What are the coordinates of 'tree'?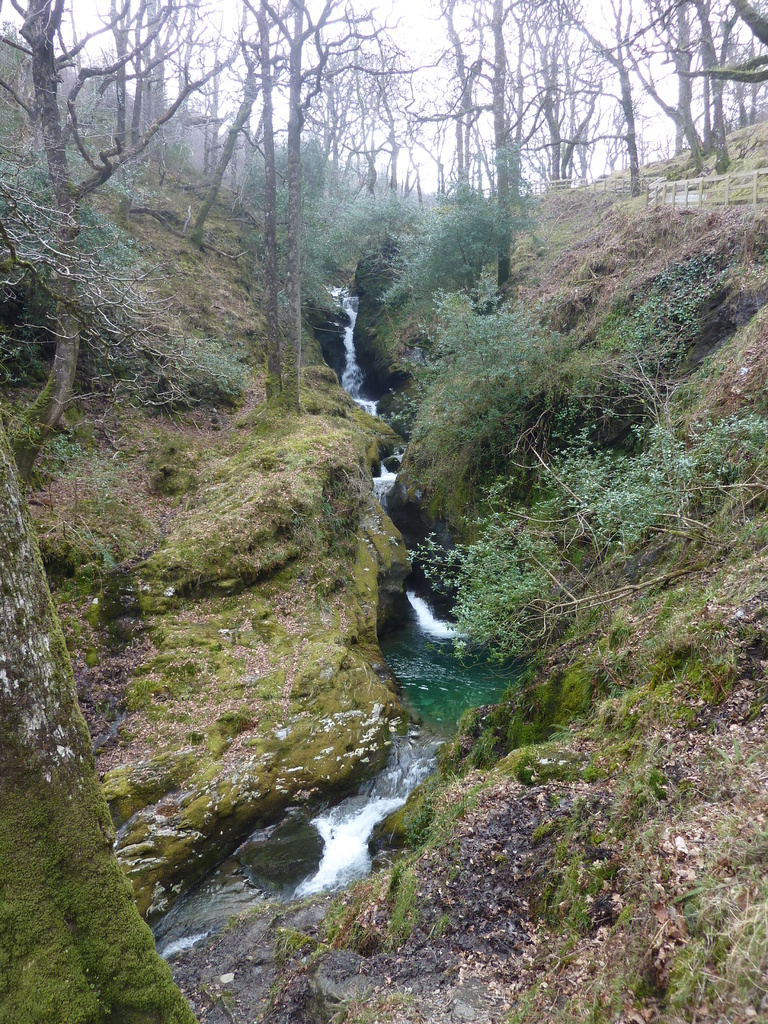
box(0, 419, 193, 1023).
